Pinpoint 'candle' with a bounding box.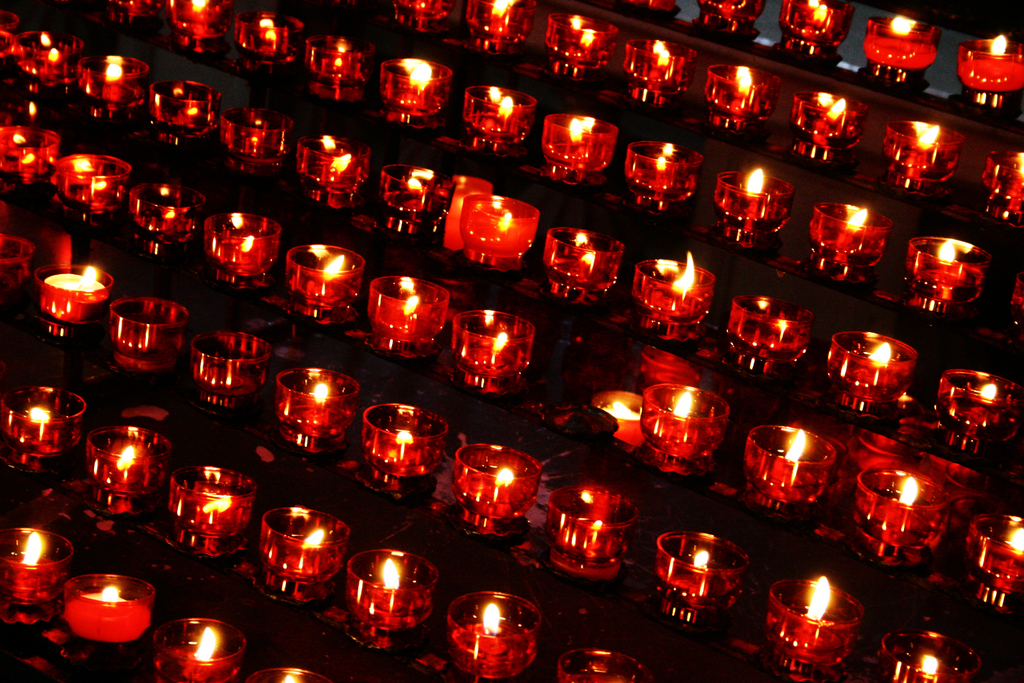
866,17,941,95.
